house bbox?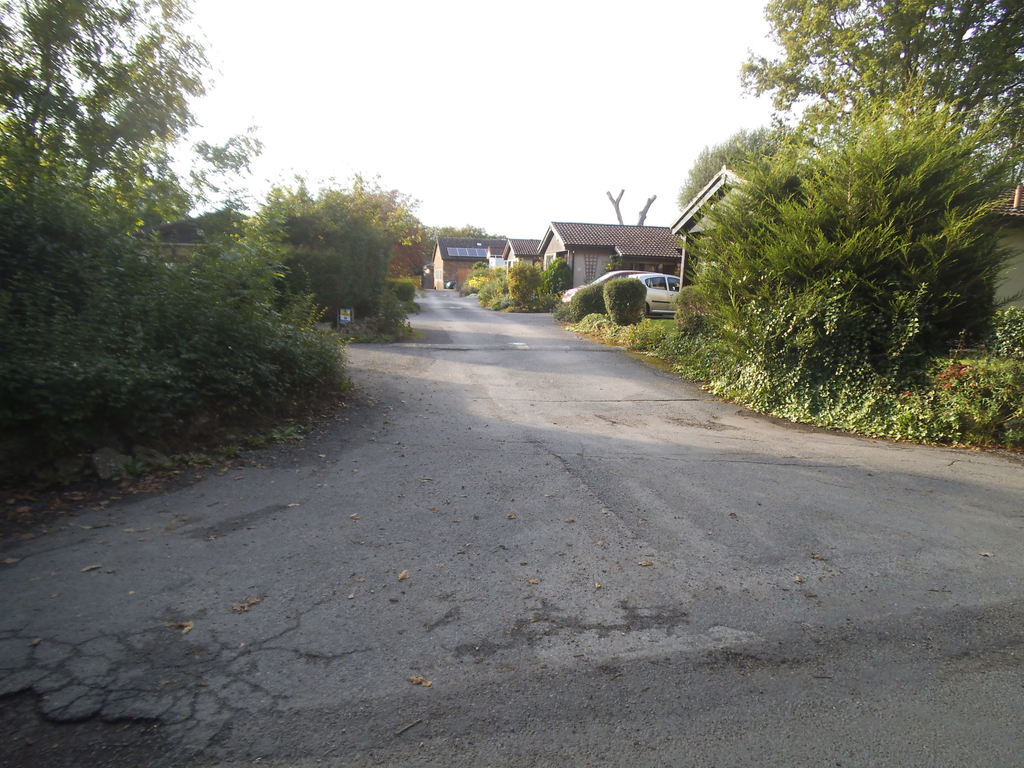
[431,244,494,297]
